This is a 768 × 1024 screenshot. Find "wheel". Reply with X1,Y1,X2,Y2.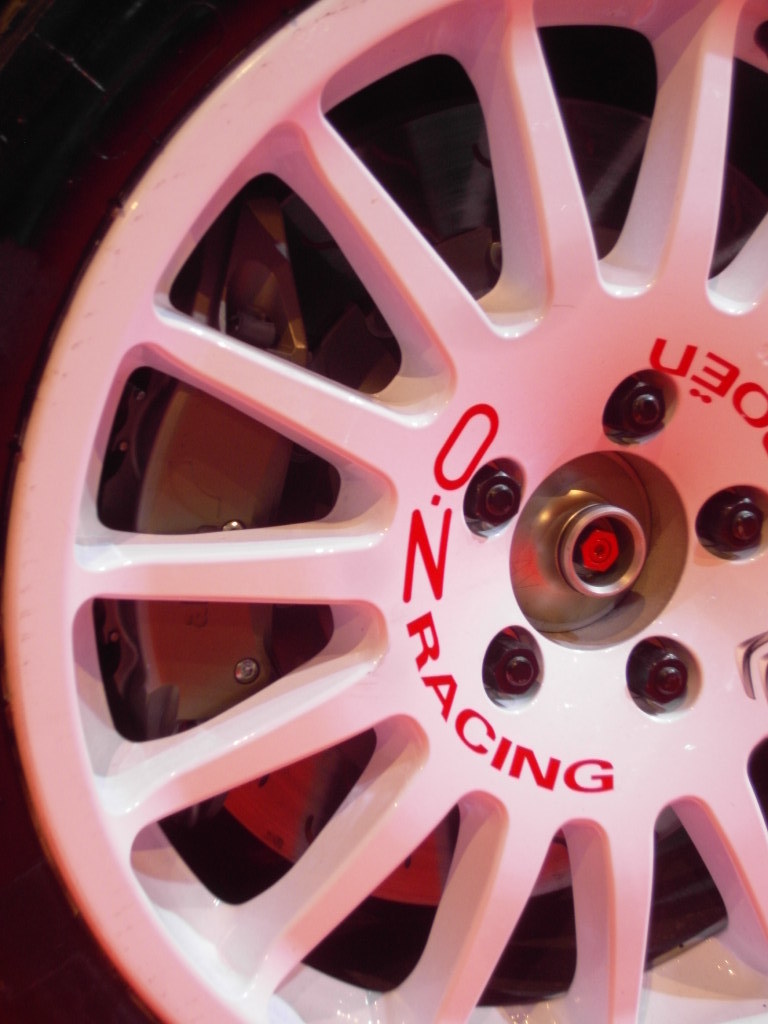
0,0,767,1023.
